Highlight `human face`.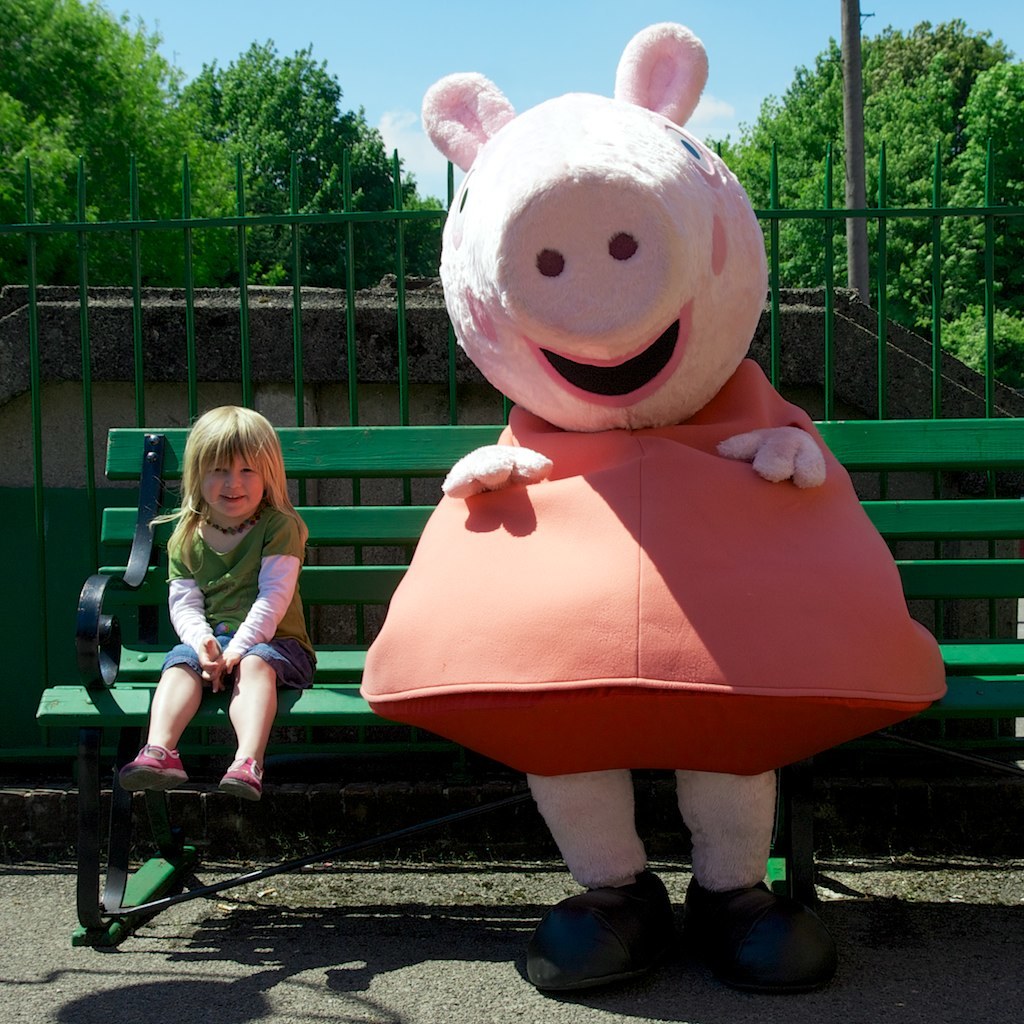
Highlighted region: left=201, top=439, right=270, bottom=523.
